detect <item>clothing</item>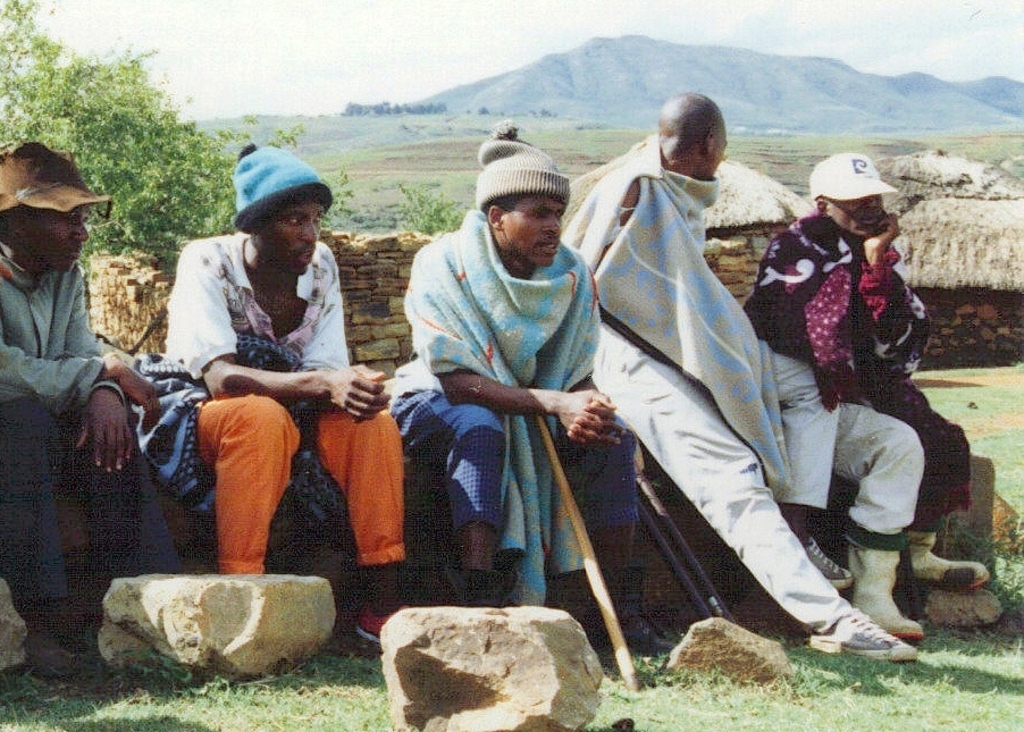
bbox=(559, 135, 914, 639)
